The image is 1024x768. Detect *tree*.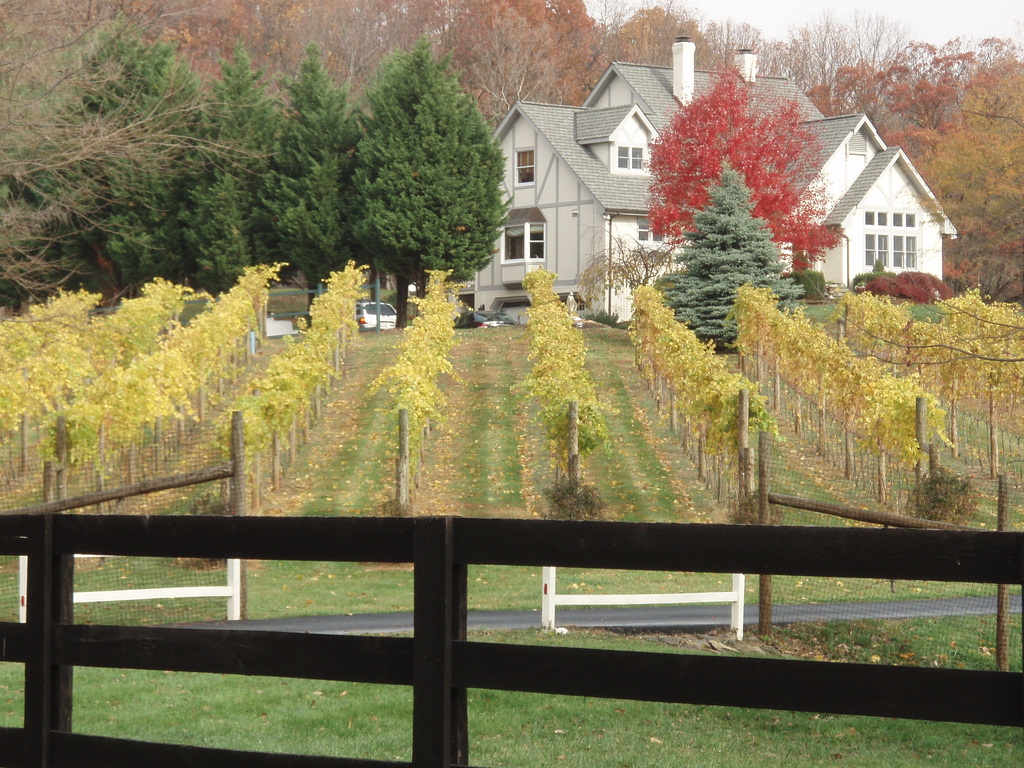
Detection: 642 56 836 265.
